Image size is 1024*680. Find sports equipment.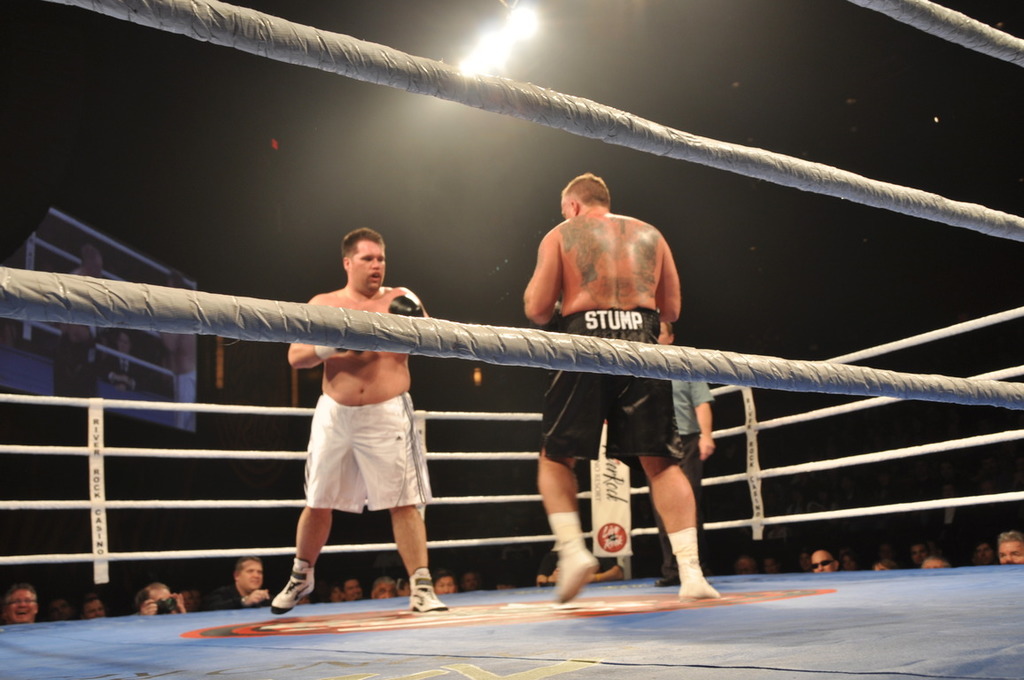
{"x1": 555, "y1": 552, "x2": 598, "y2": 606}.
